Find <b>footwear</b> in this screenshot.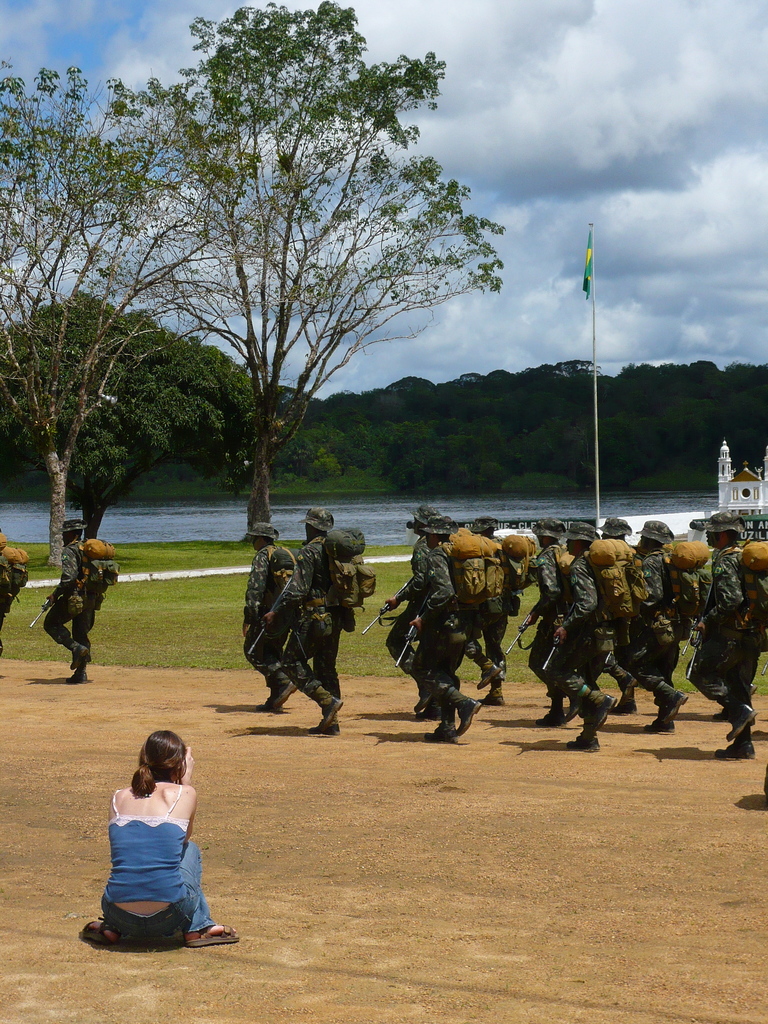
The bounding box for <b>footwear</b> is BBox(271, 682, 296, 710).
